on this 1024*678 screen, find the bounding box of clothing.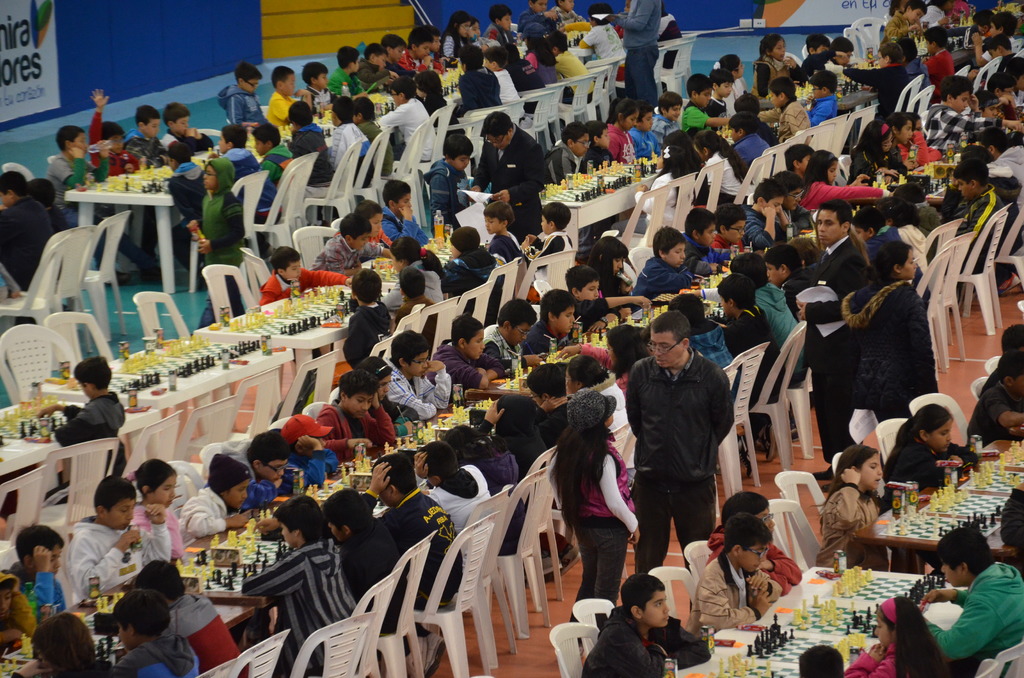
Bounding box: {"left": 70, "top": 517, "right": 138, "bottom": 602}.
